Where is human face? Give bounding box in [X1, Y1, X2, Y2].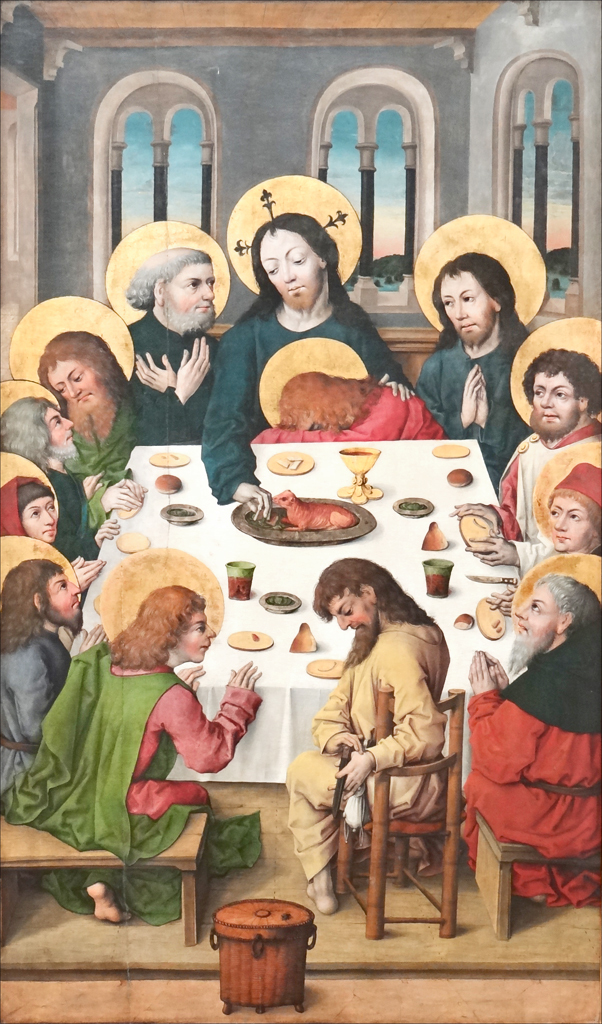
[179, 608, 219, 657].
